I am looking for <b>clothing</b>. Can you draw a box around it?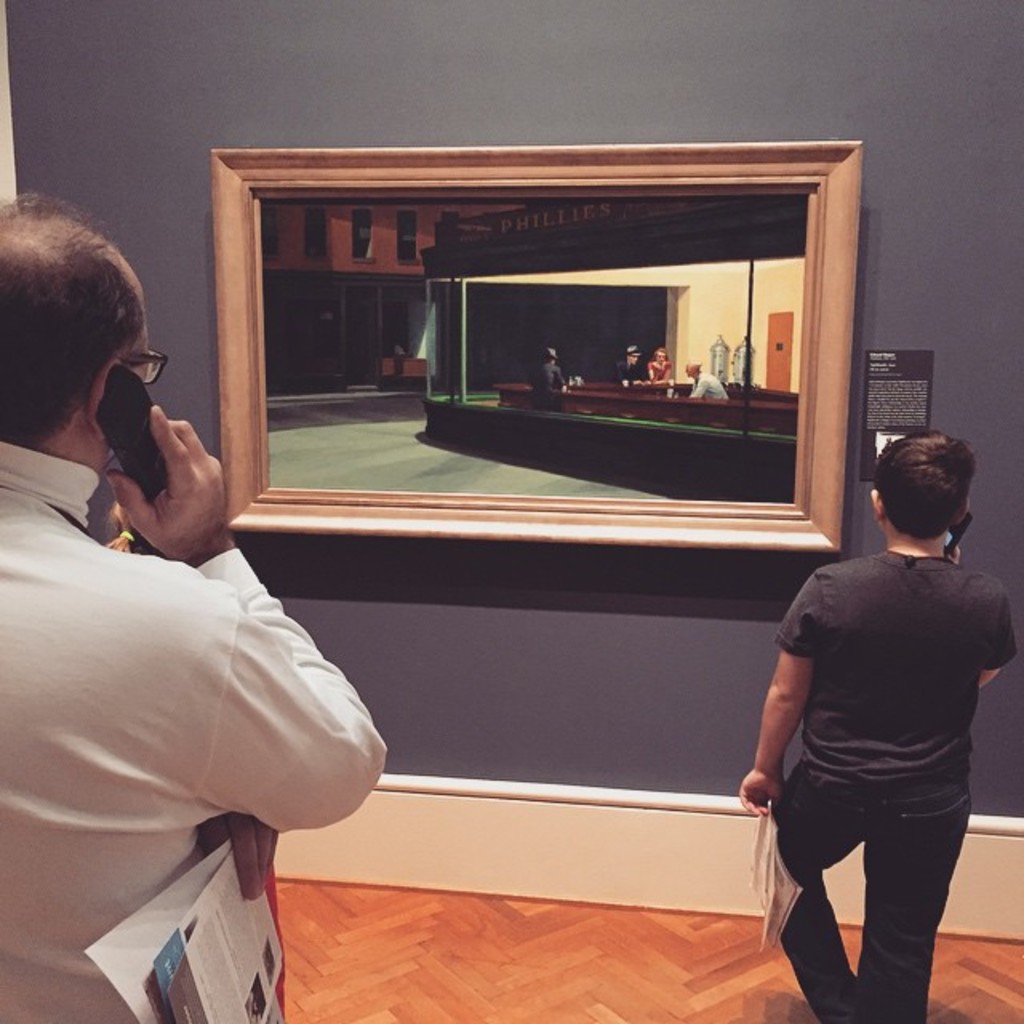
Sure, the bounding box is 690,373,726,405.
